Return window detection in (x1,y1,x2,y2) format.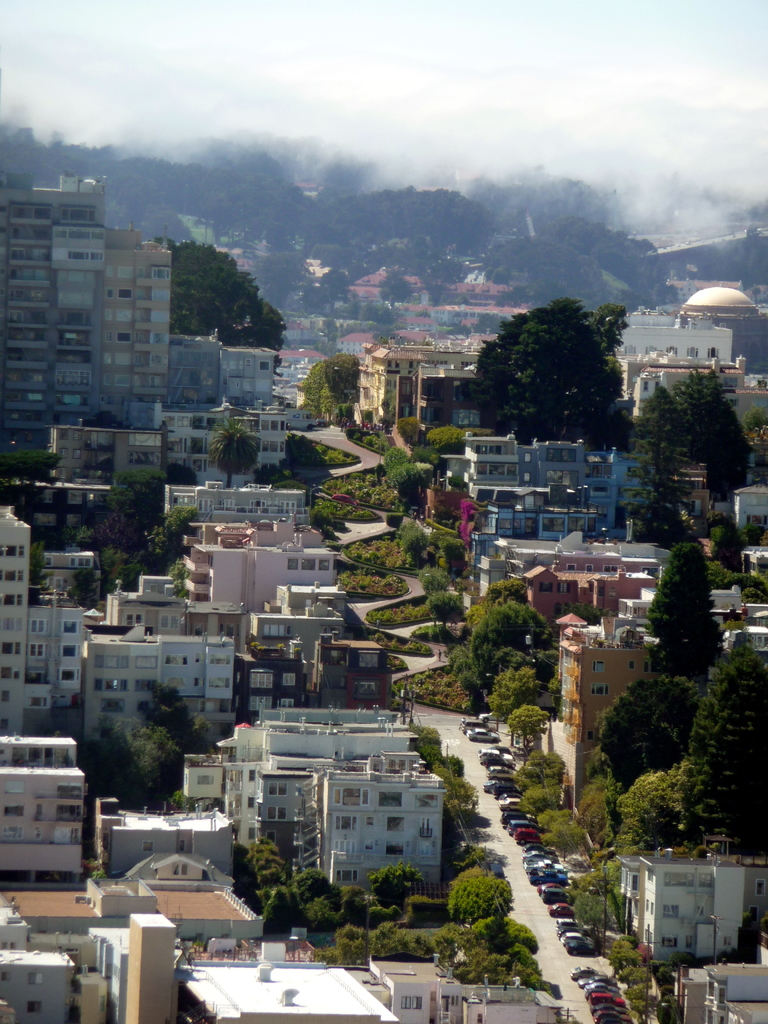
(593,660,607,675).
